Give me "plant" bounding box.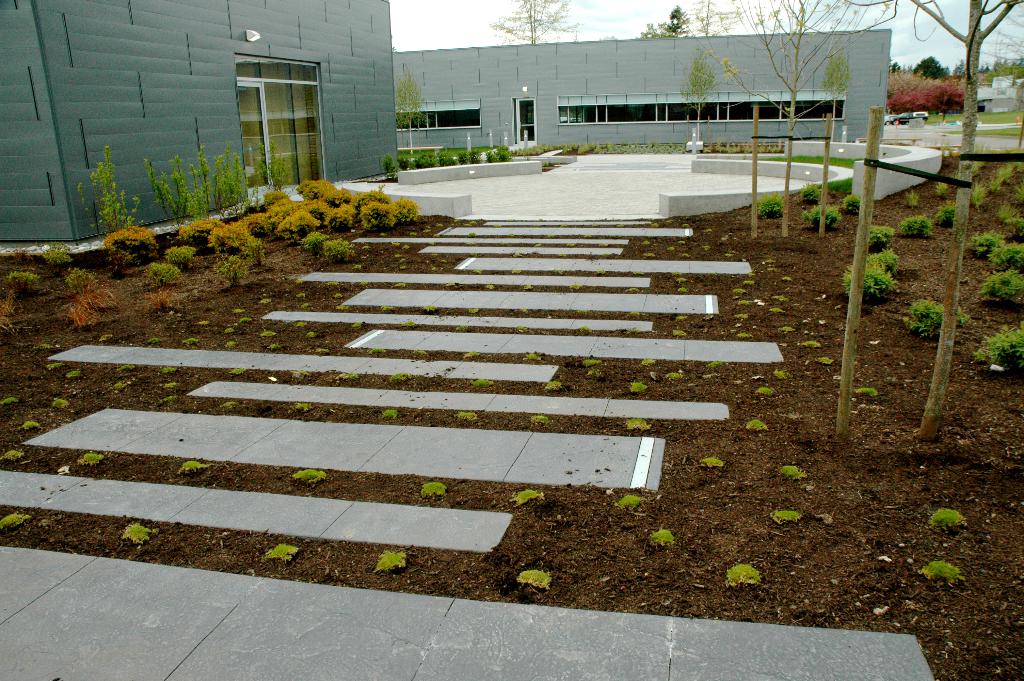
pyautogui.locateOnScreen(841, 192, 861, 206).
